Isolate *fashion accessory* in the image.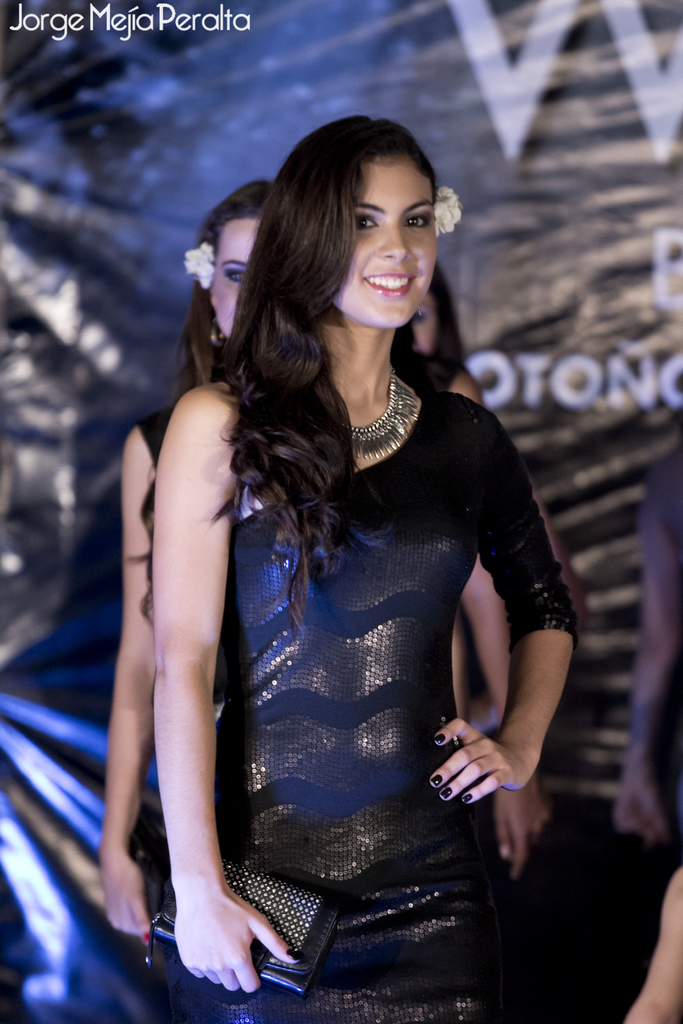
Isolated region: bbox=(418, 305, 422, 317).
